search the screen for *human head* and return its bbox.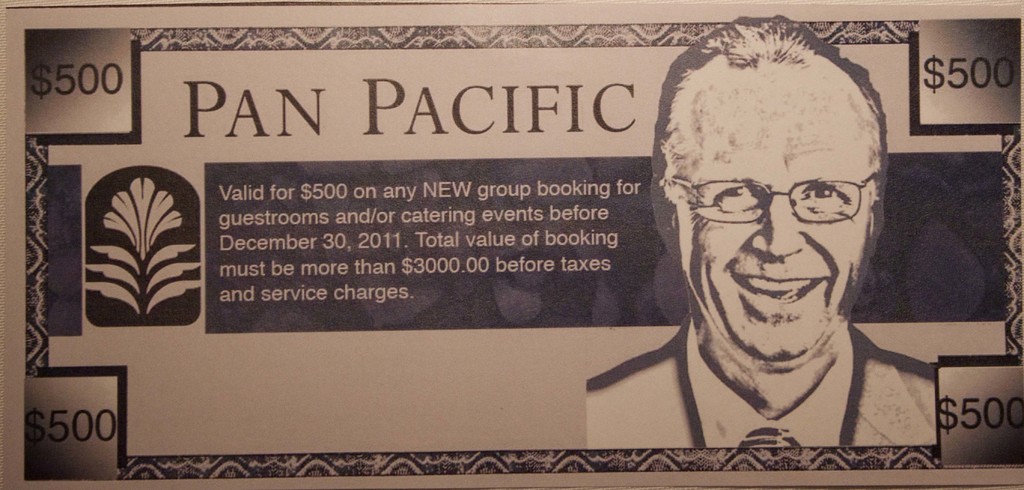
Found: (x1=644, y1=29, x2=882, y2=367).
